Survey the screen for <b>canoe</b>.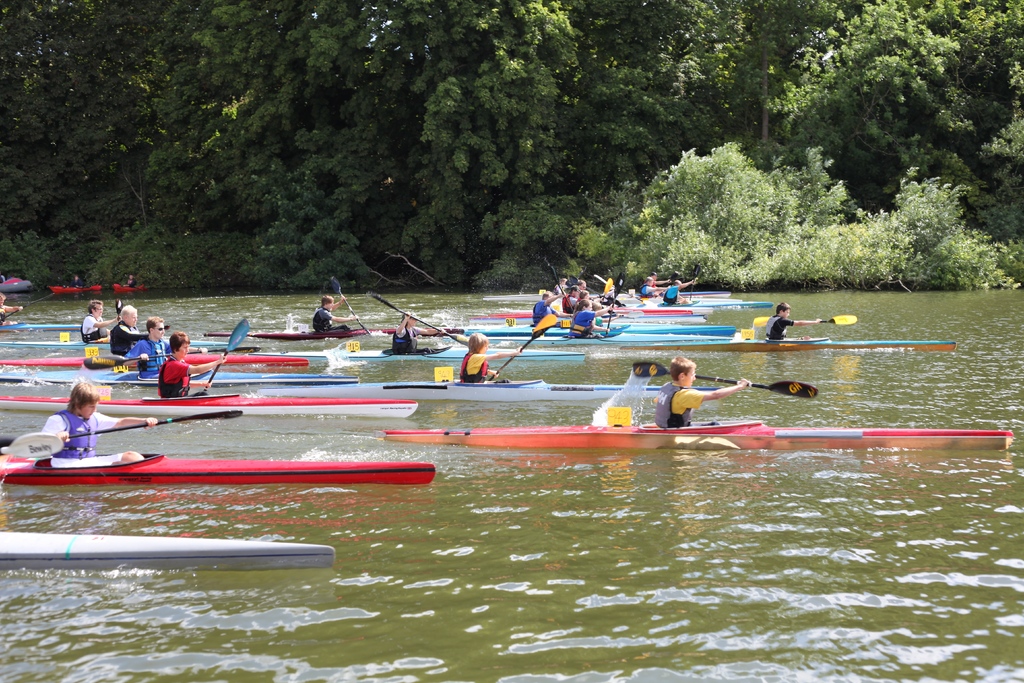
Survey found: BBox(0, 277, 35, 295).
